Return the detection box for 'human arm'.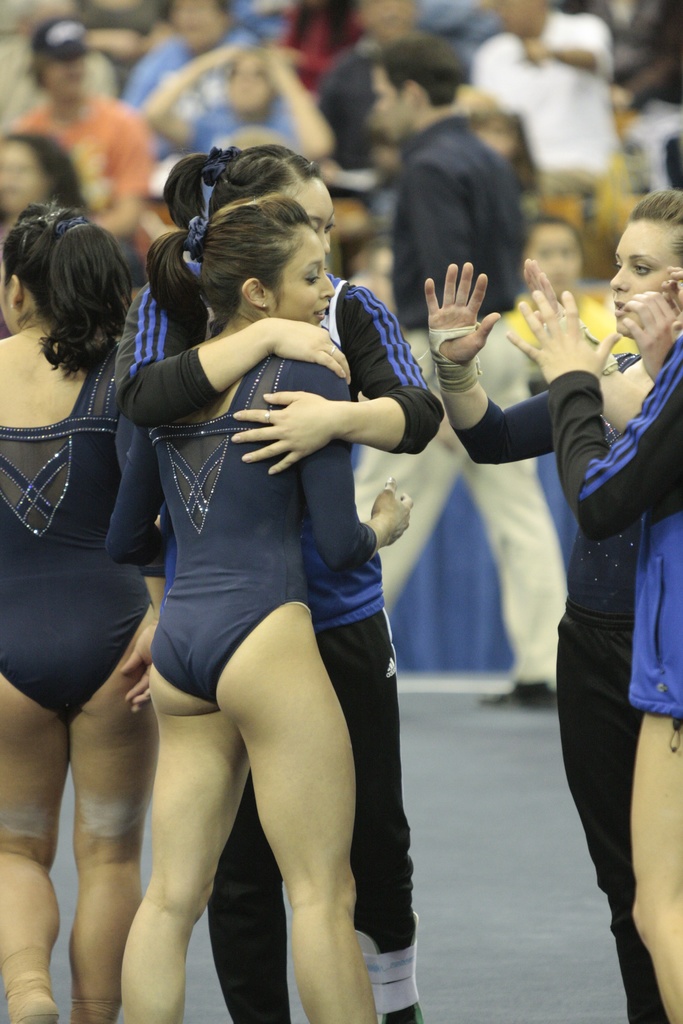
[295, 363, 418, 570].
